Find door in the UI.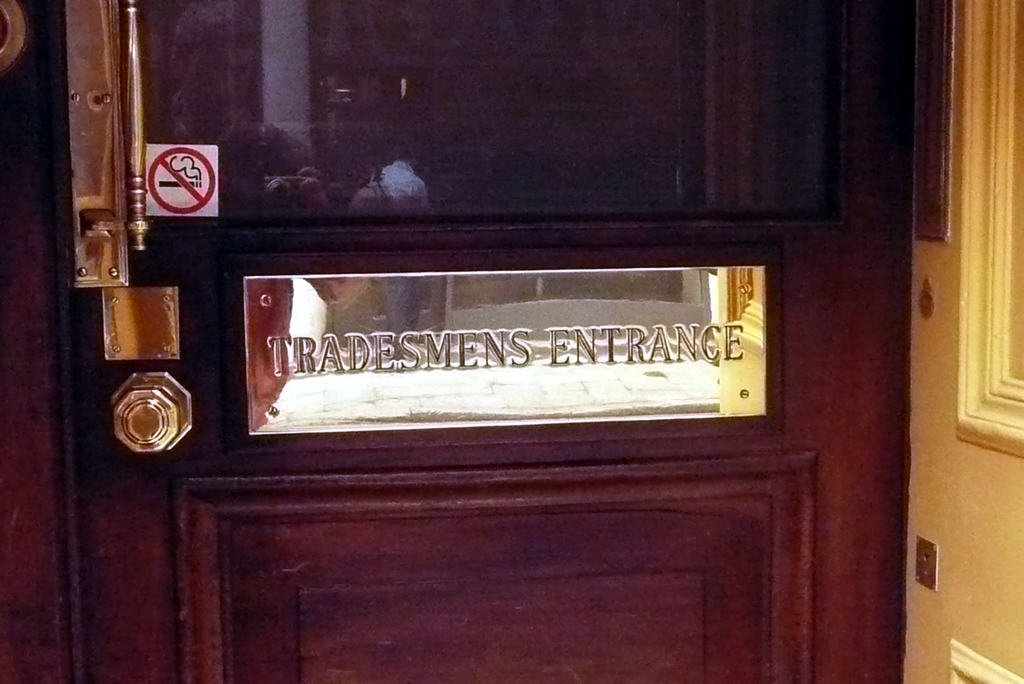
UI element at 47, 0, 905, 683.
